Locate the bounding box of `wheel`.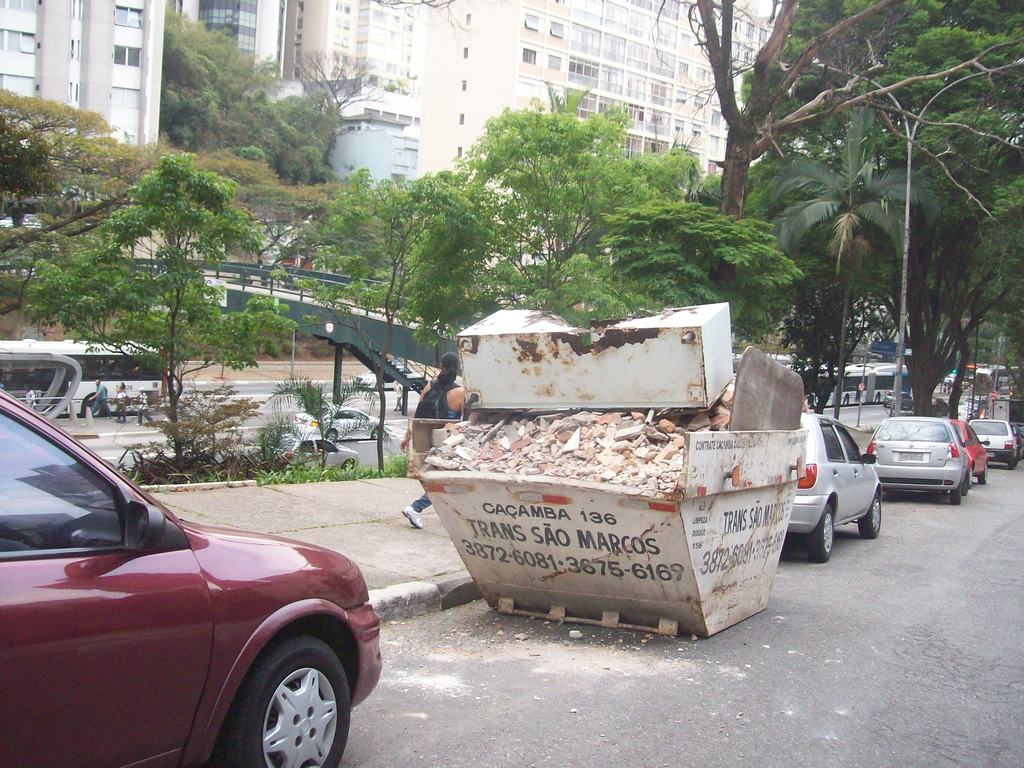
Bounding box: [left=408, top=381, right=416, bottom=392].
